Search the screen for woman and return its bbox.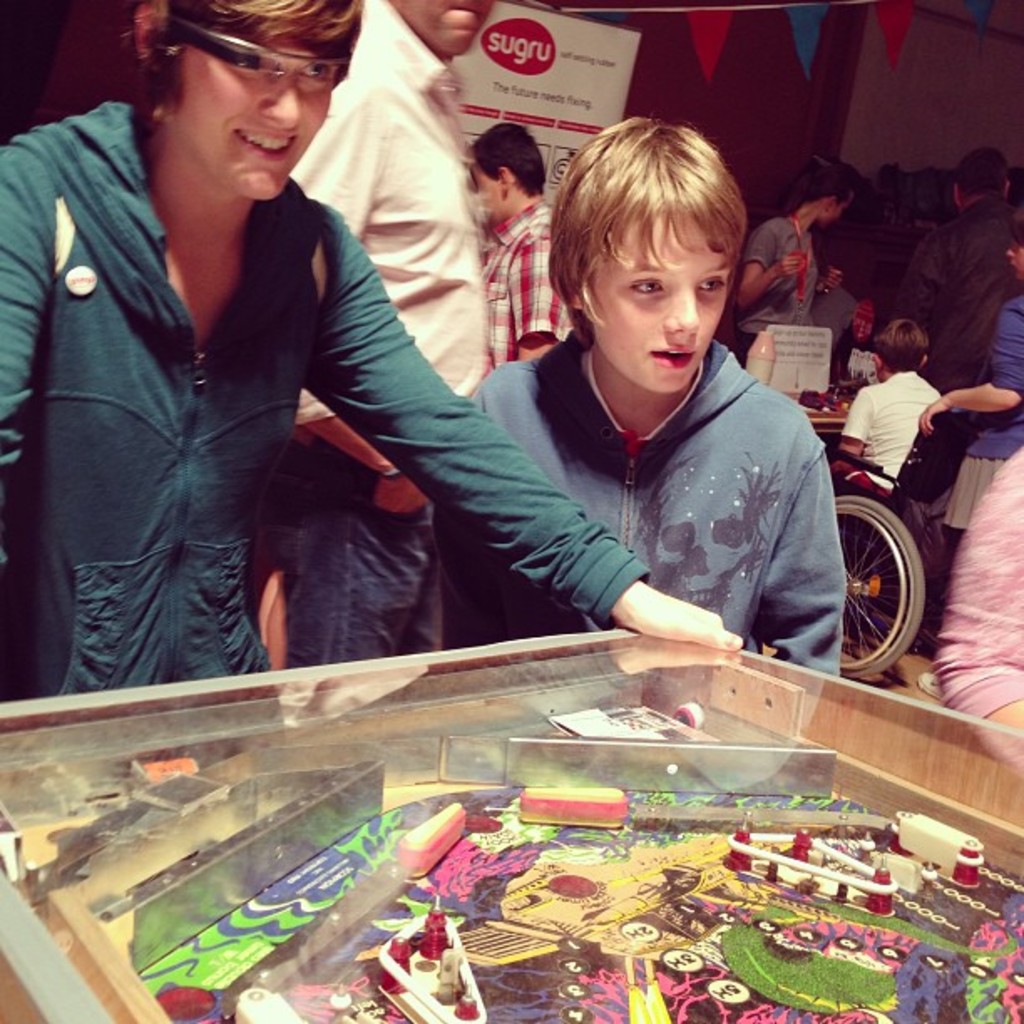
Found: (left=726, top=152, right=865, bottom=365).
